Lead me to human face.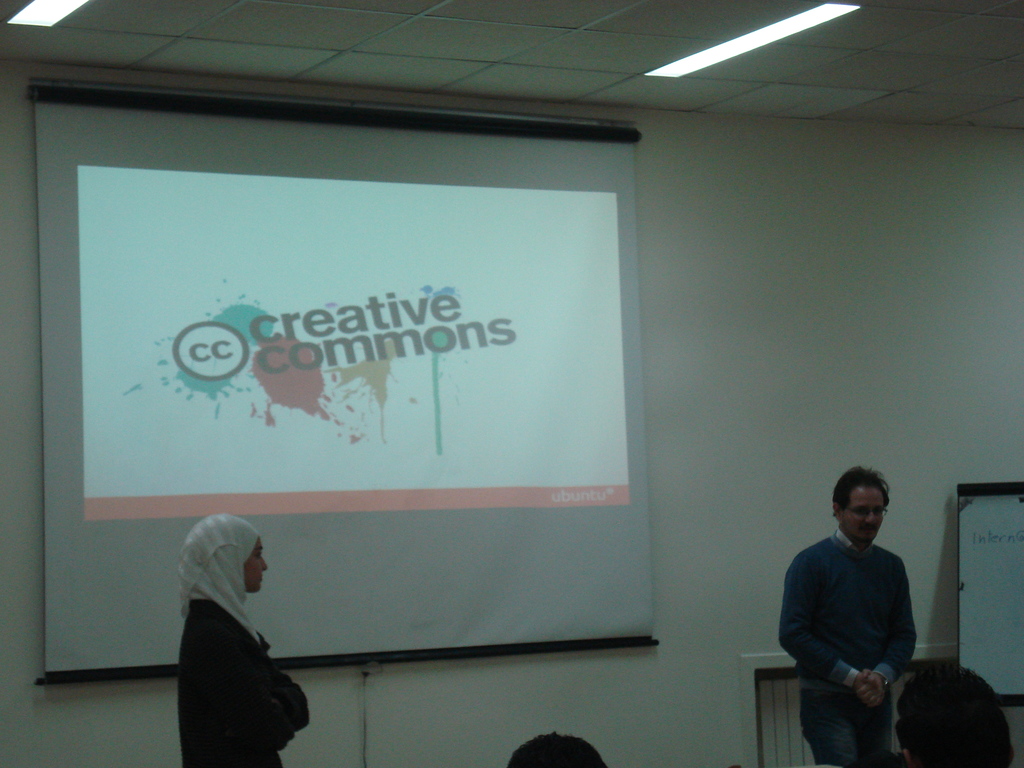
Lead to (840, 488, 885, 543).
